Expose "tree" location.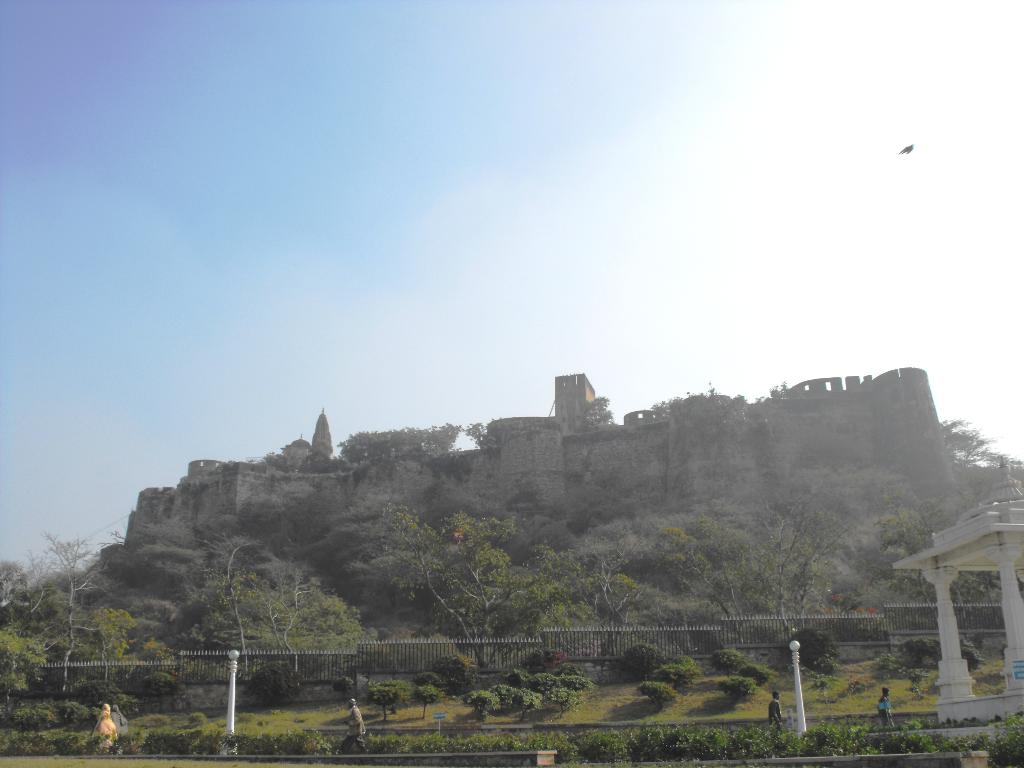
Exposed at Rect(787, 634, 840, 675).
